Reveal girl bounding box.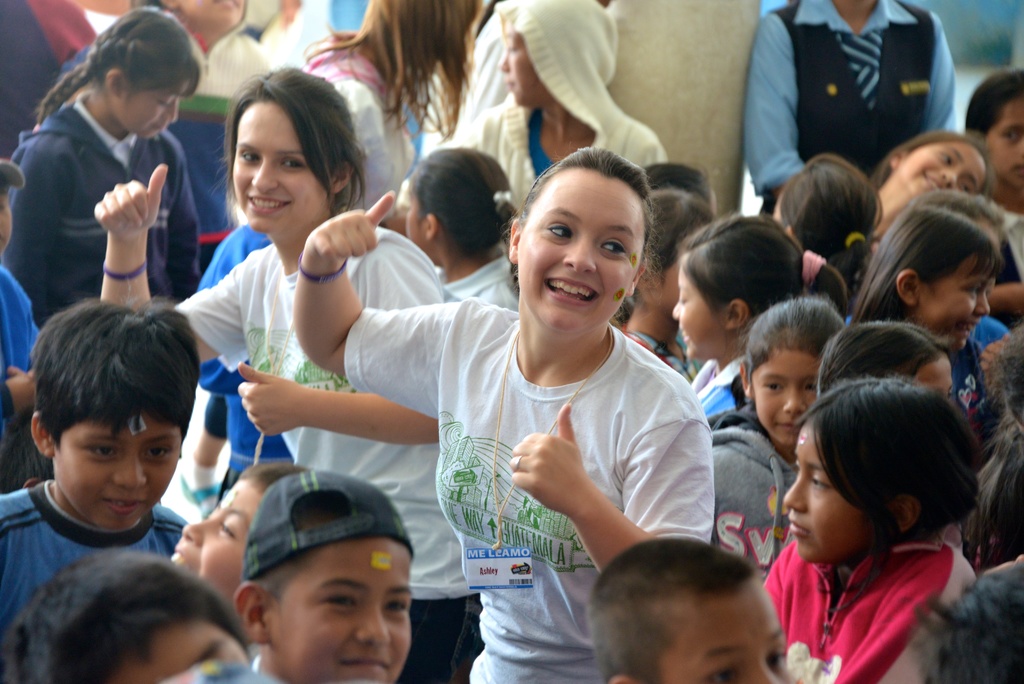
Revealed: rect(765, 373, 979, 683).
